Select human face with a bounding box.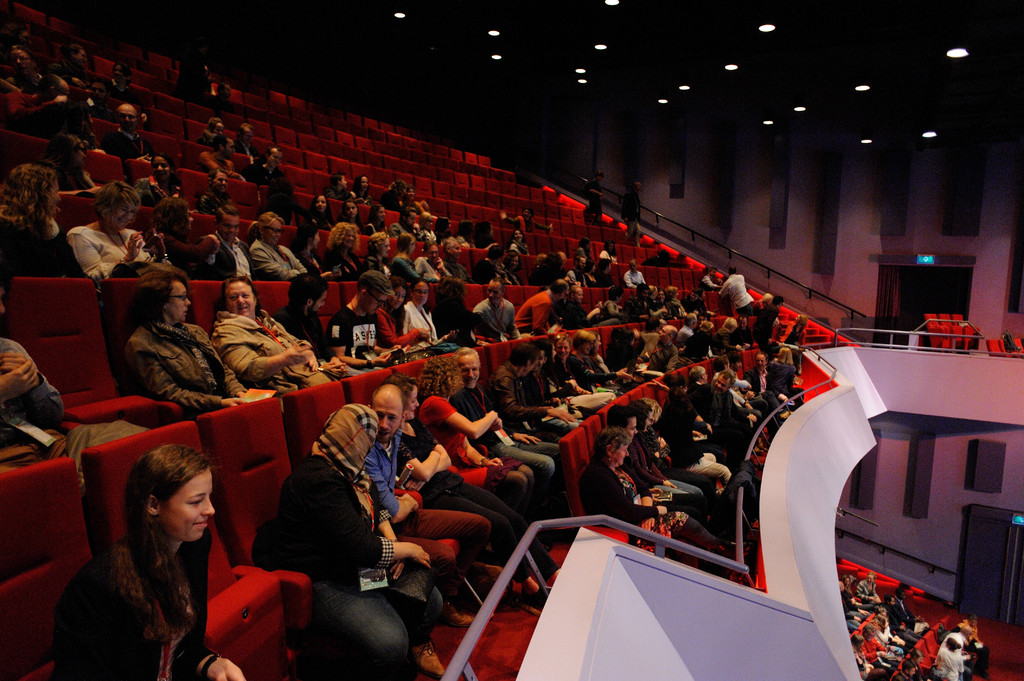
select_region(575, 287, 583, 303).
